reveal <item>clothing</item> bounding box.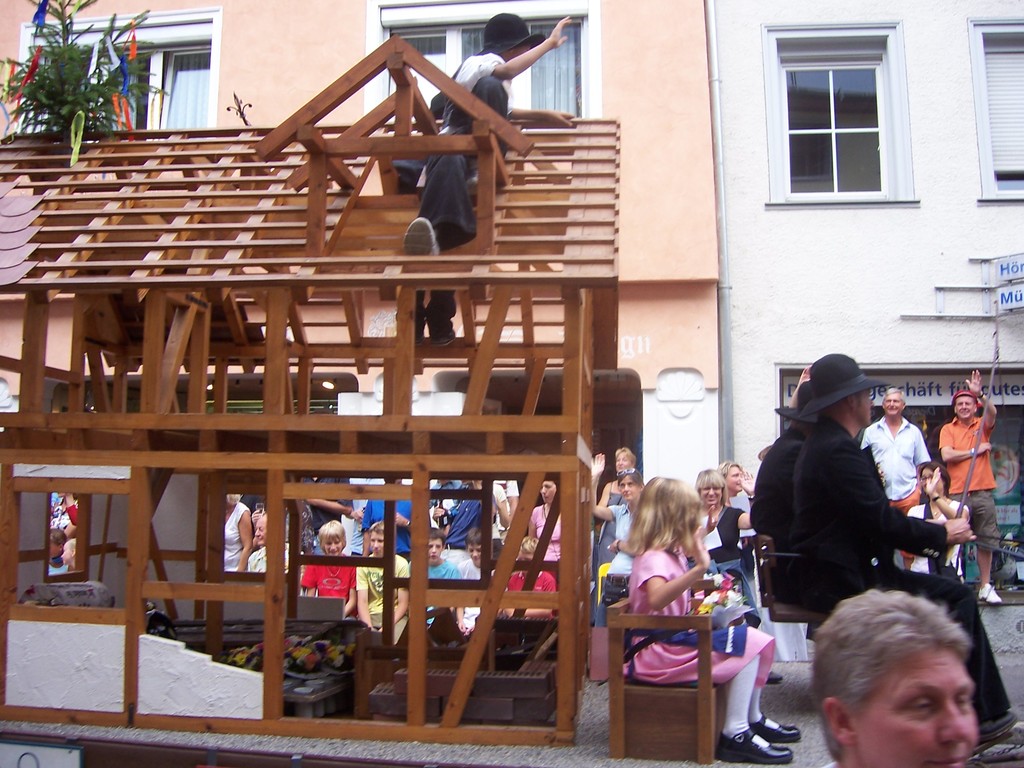
Revealed: 358 560 412 617.
